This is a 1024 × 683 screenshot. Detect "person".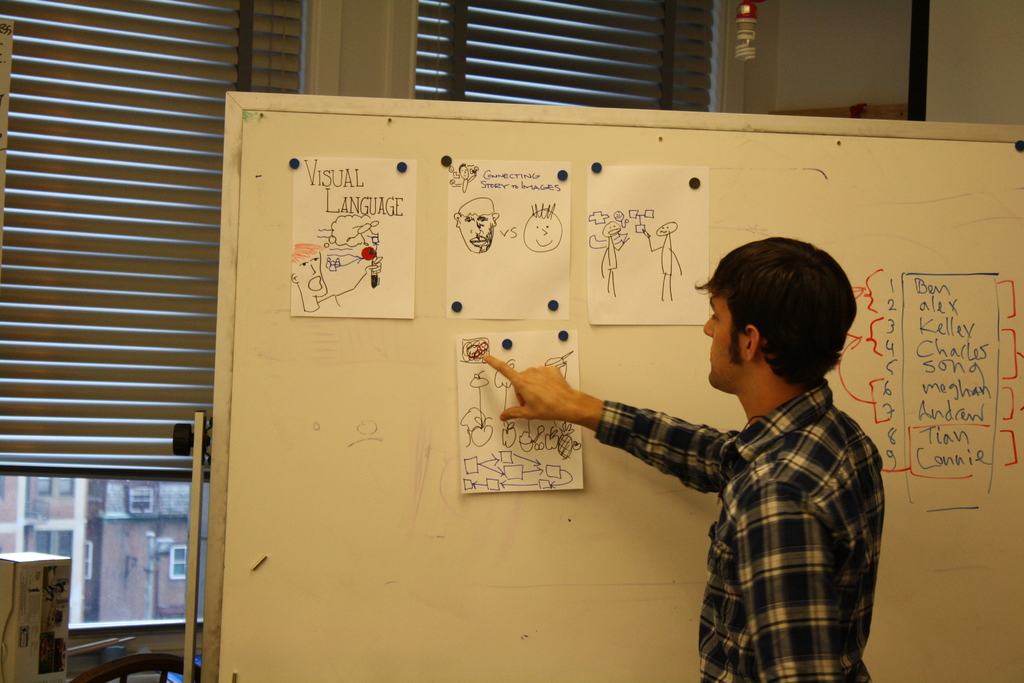
bbox=(642, 226, 680, 297).
